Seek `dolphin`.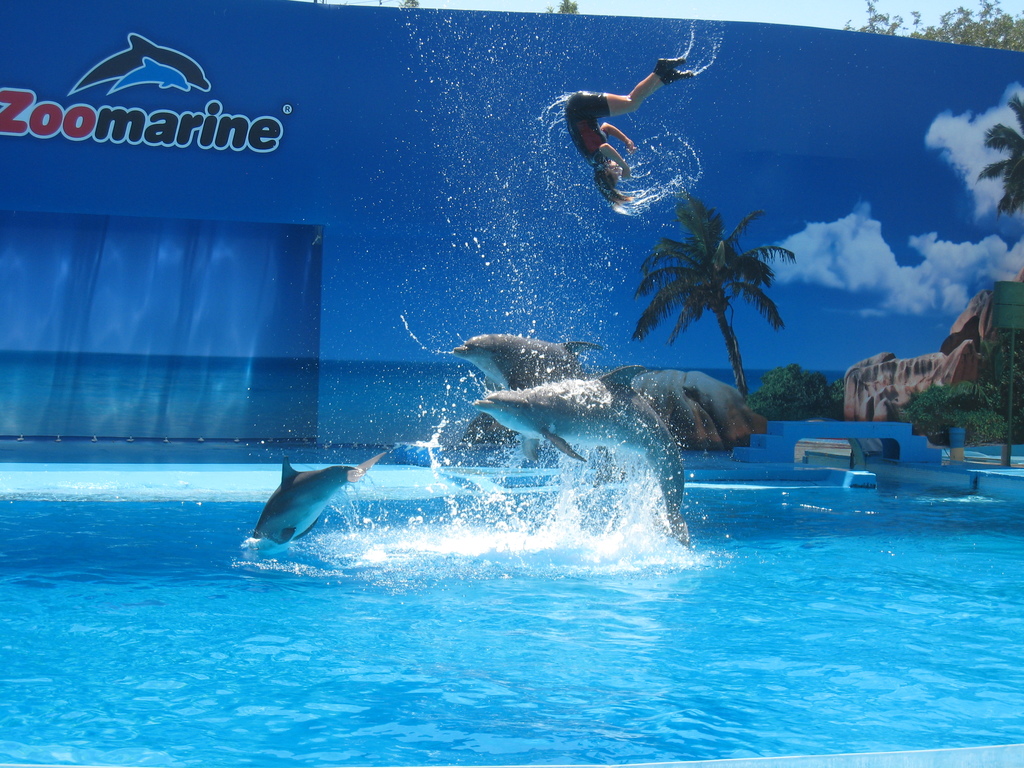
<bbox>67, 29, 212, 101</bbox>.
